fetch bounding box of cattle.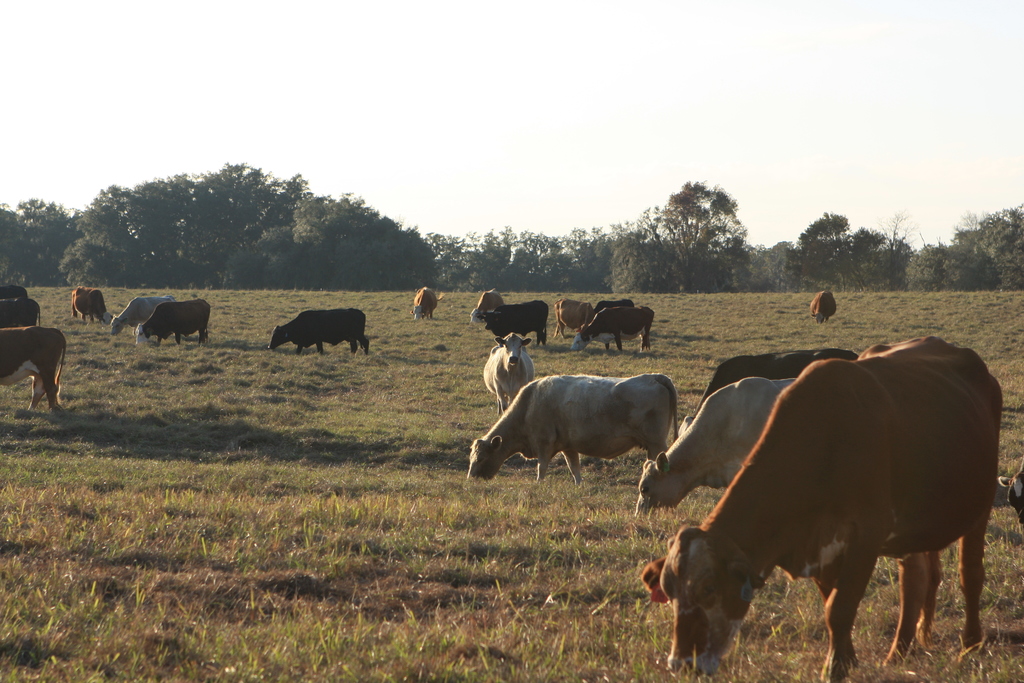
Bbox: box(0, 286, 35, 300).
